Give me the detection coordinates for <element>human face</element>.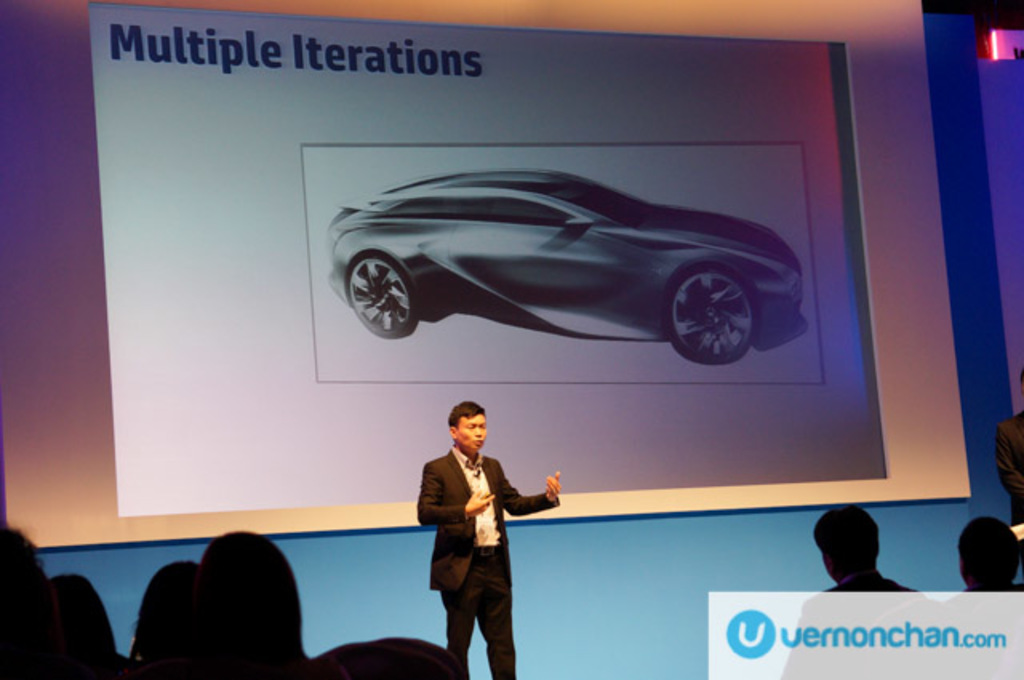
box(454, 411, 486, 450).
